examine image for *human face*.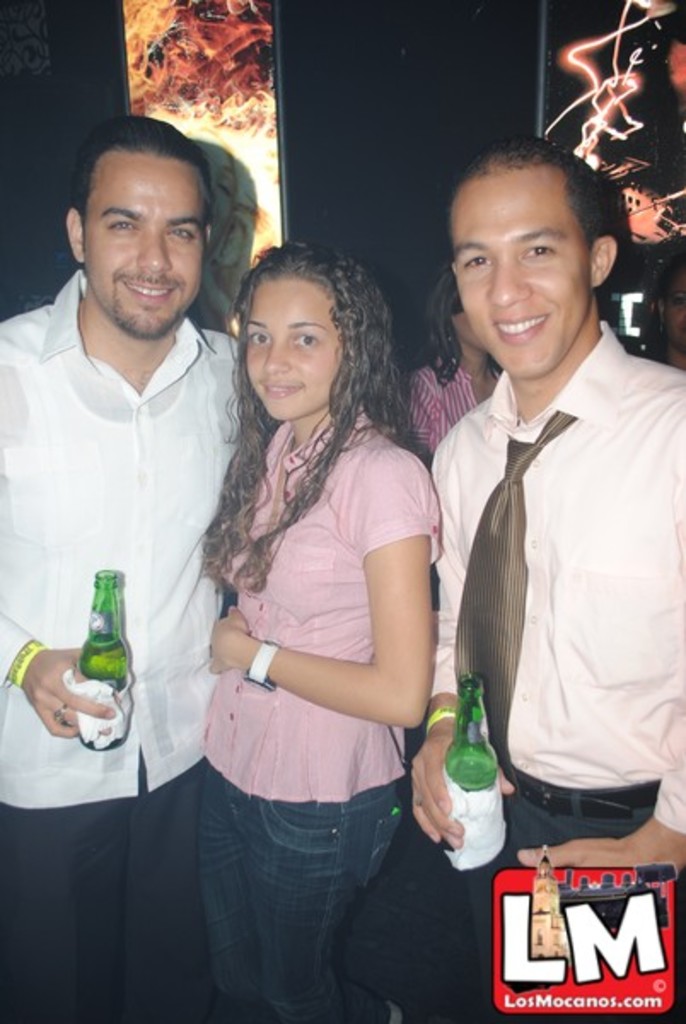
Examination result: bbox=(84, 154, 212, 341).
